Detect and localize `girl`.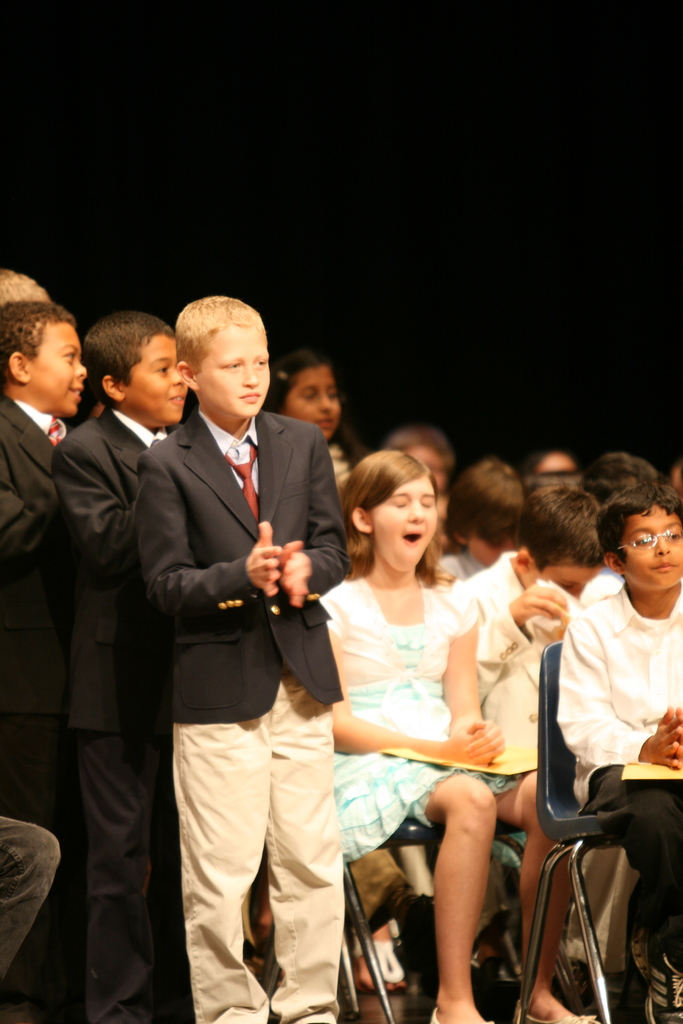
Localized at {"x1": 316, "y1": 449, "x2": 600, "y2": 1023}.
